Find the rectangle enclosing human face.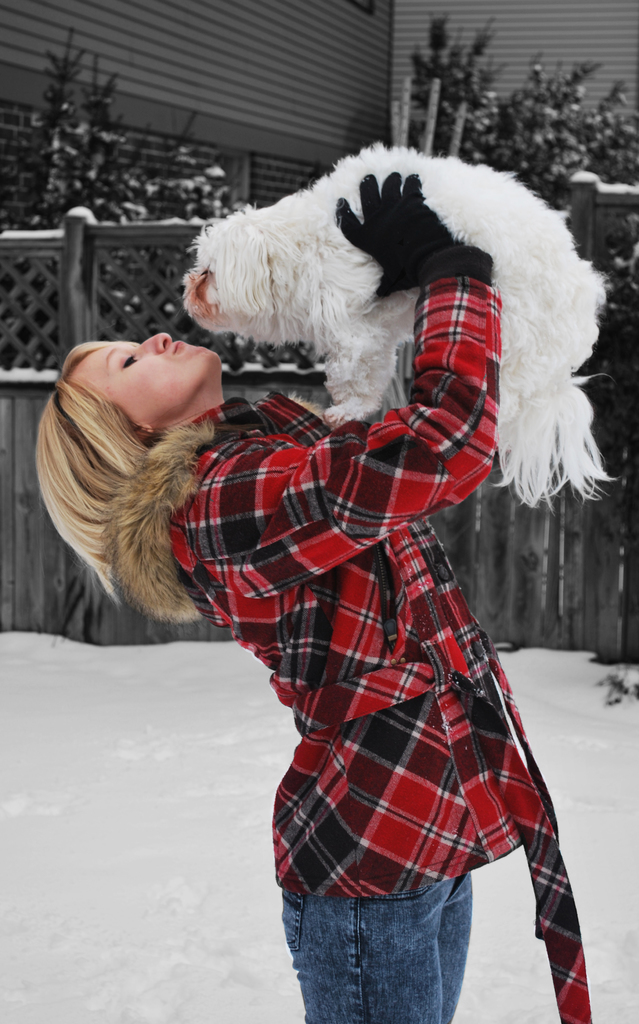
bbox=[65, 333, 224, 429].
